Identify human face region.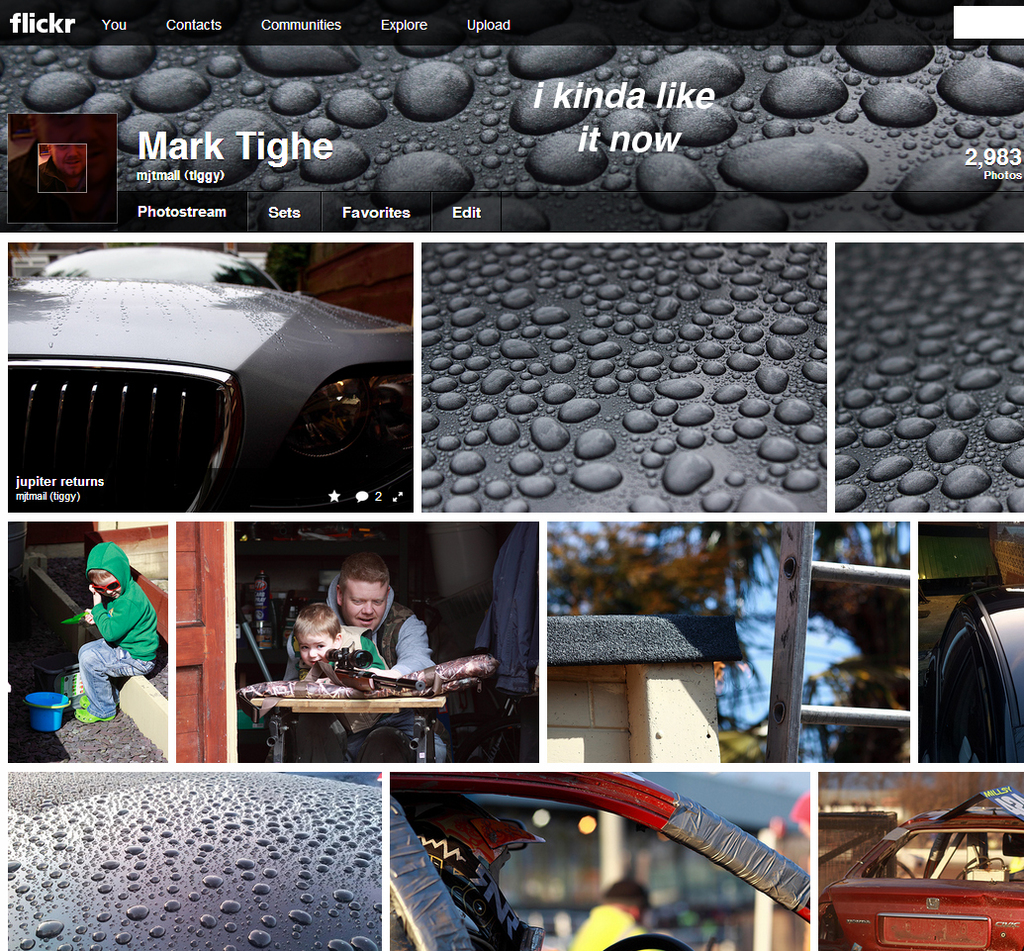
Region: locate(300, 635, 336, 664).
